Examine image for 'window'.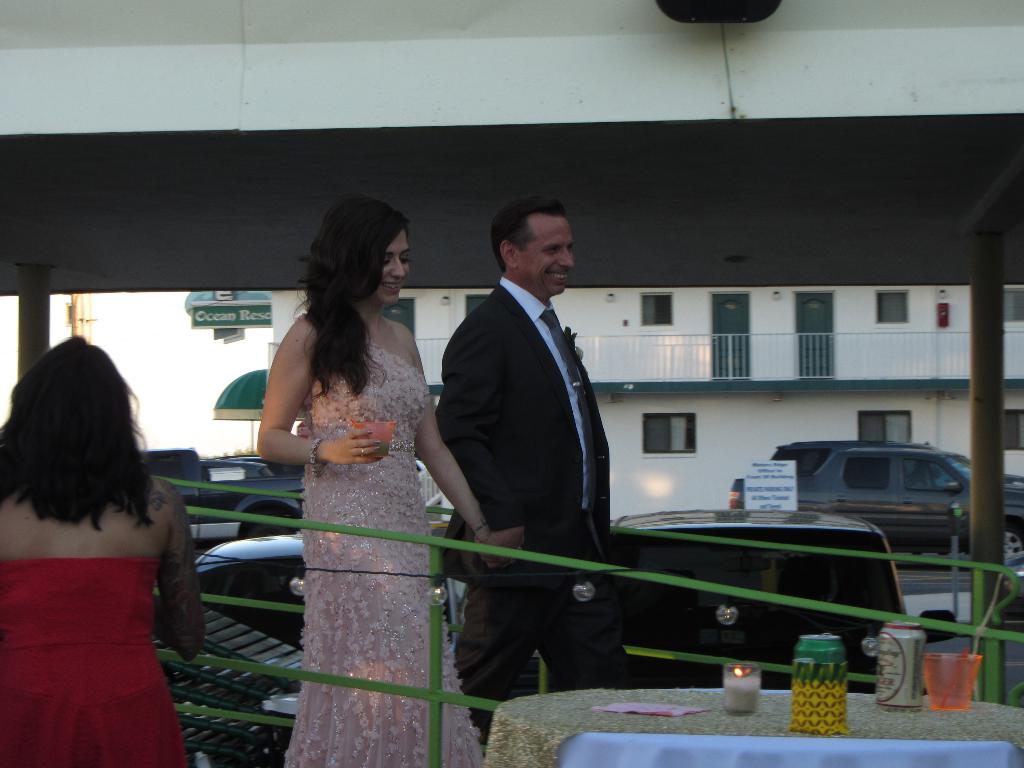
Examination result: left=1003, top=408, right=1023, bottom=450.
